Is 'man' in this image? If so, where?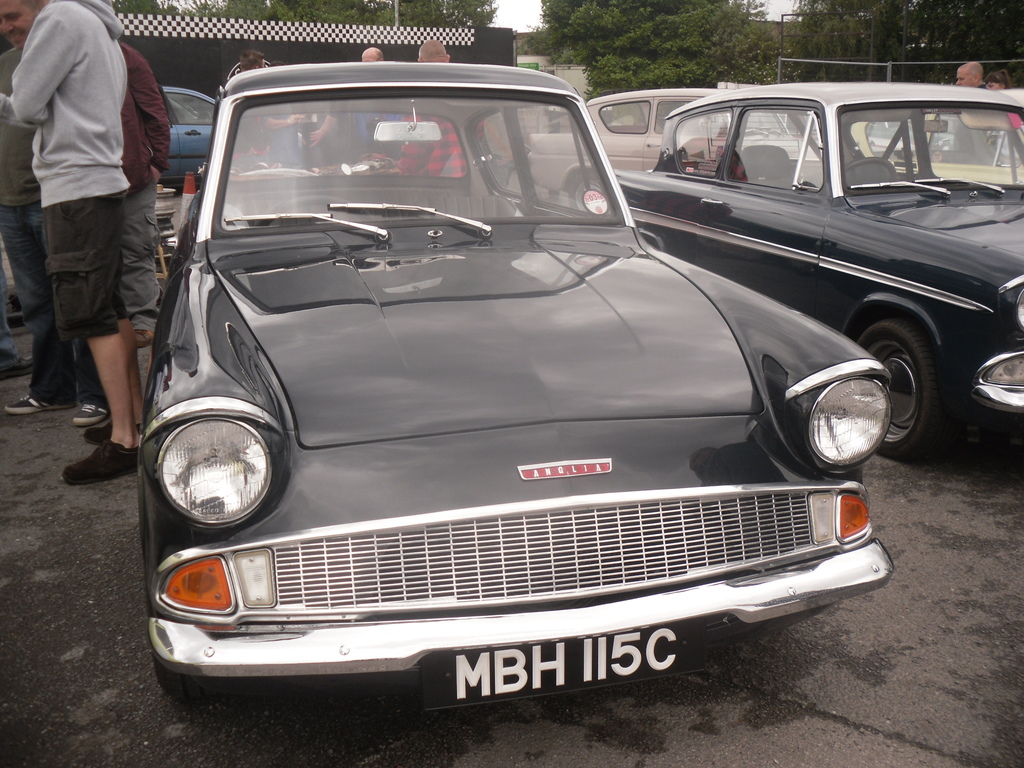
Yes, at box(0, 0, 124, 422).
